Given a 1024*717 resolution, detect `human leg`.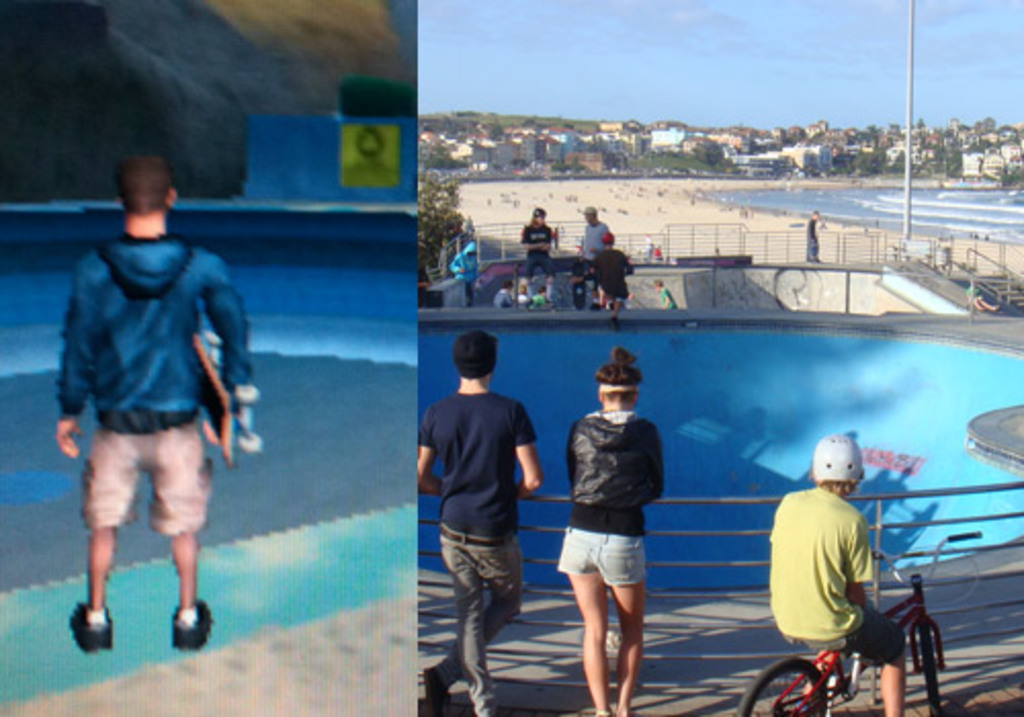
147, 535, 213, 641.
